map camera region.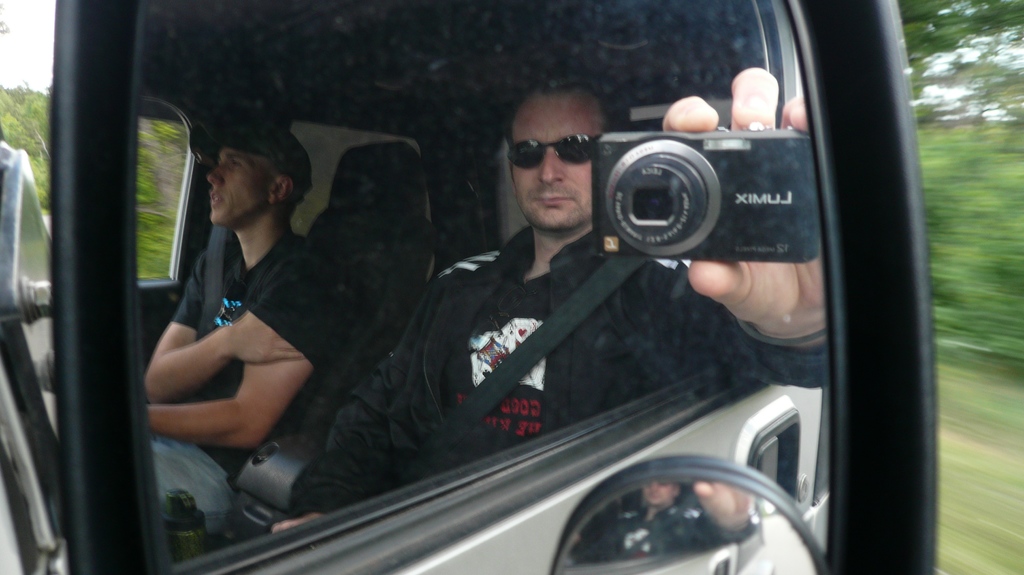
Mapped to (left=588, top=131, right=822, bottom=266).
